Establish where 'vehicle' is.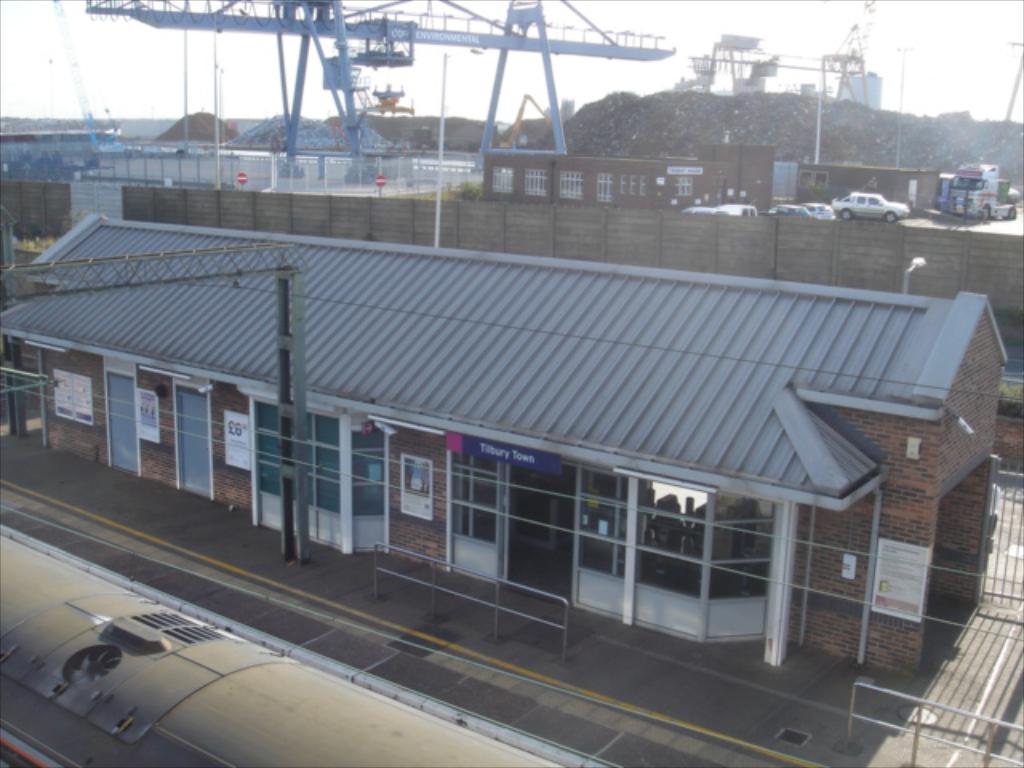
Established at 683:203:728:214.
